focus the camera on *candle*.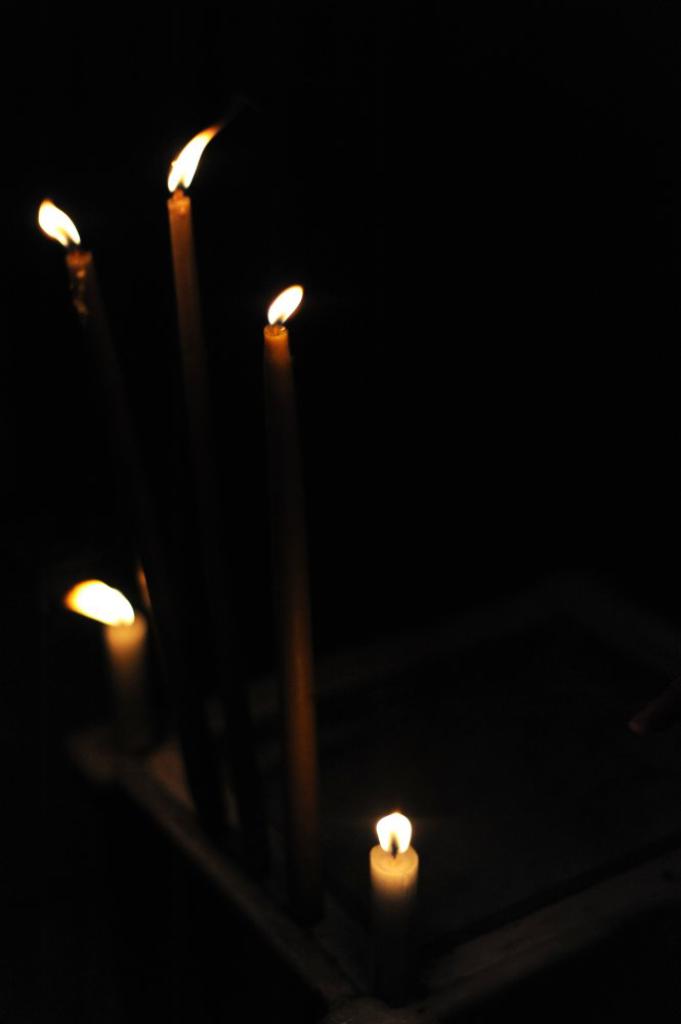
Focus region: rect(165, 123, 271, 883).
